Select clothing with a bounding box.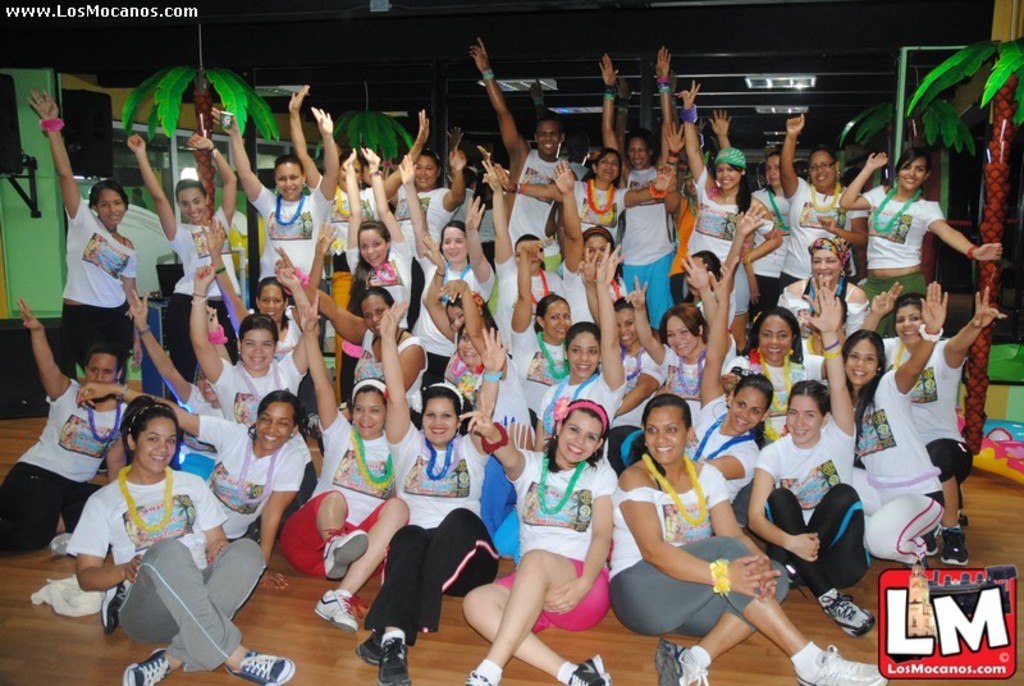
[x1=861, y1=337, x2=964, y2=481].
